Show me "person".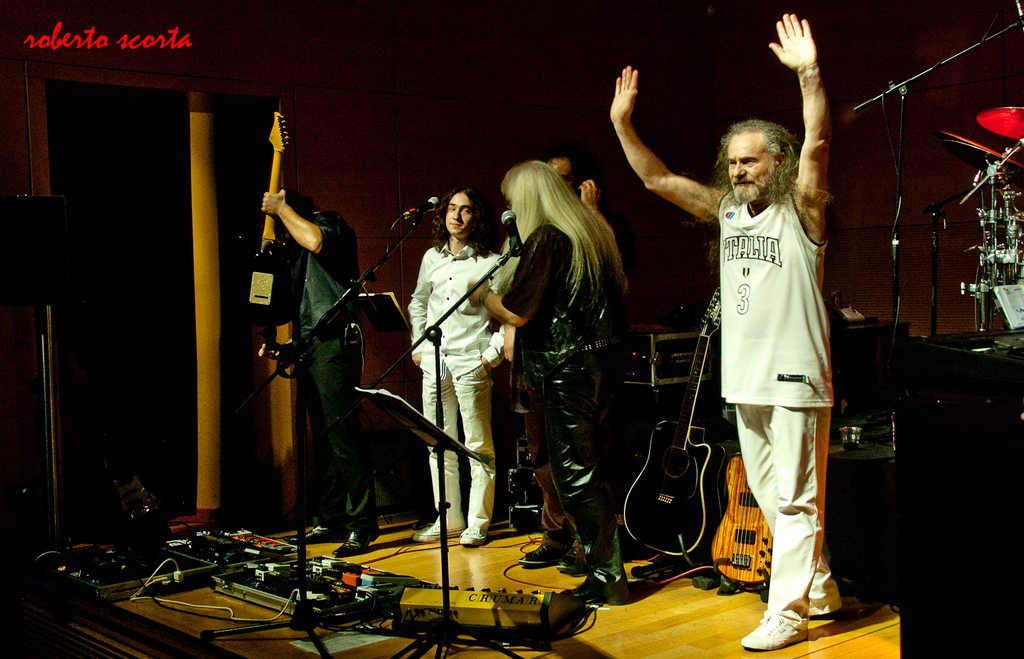
"person" is here: crop(258, 186, 382, 556).
